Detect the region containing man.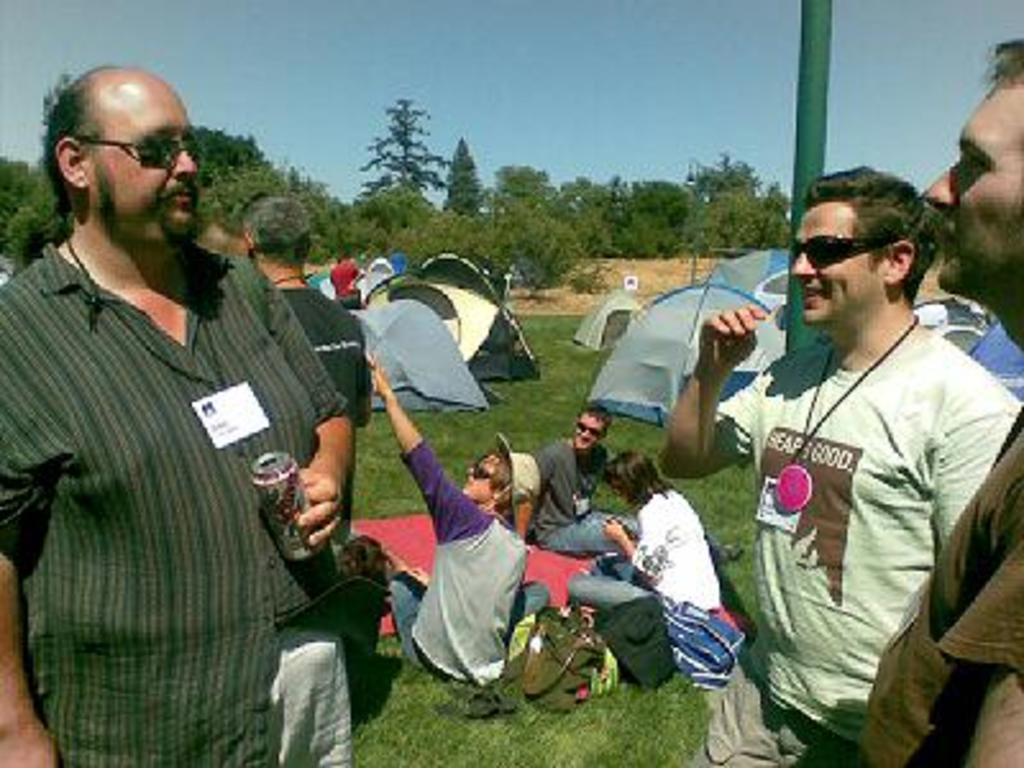
20, 54, 387, 735.
